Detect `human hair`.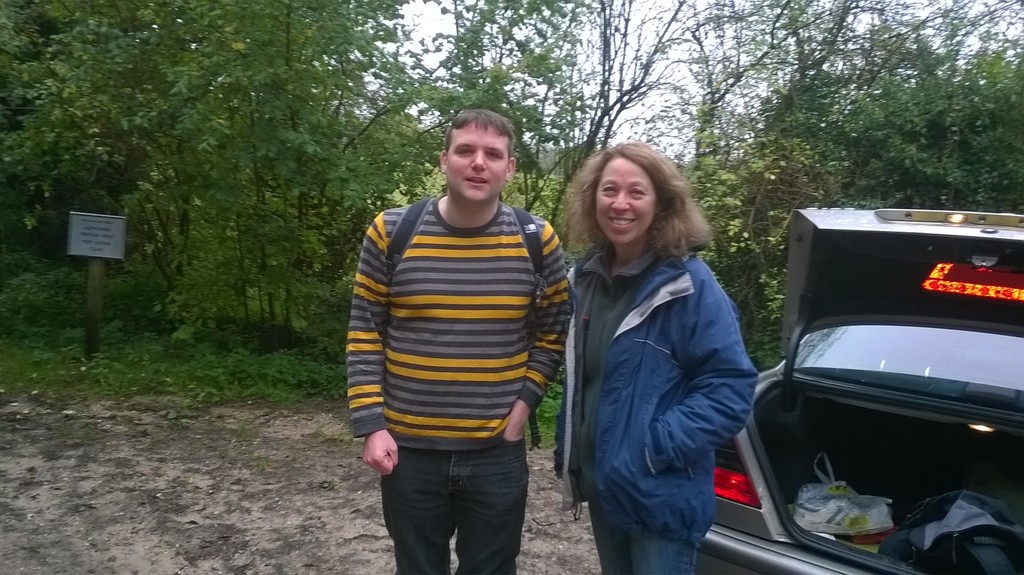
Detected at box=[574, 145, 705, 255].
